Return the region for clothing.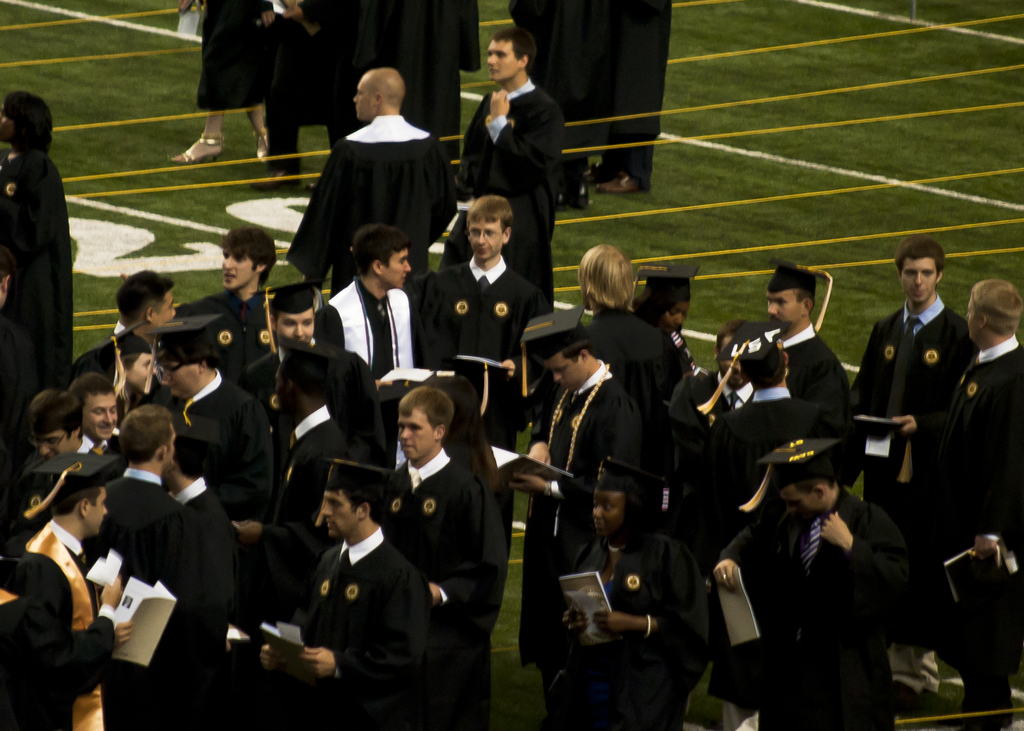
[0, 150, 82, 372].
